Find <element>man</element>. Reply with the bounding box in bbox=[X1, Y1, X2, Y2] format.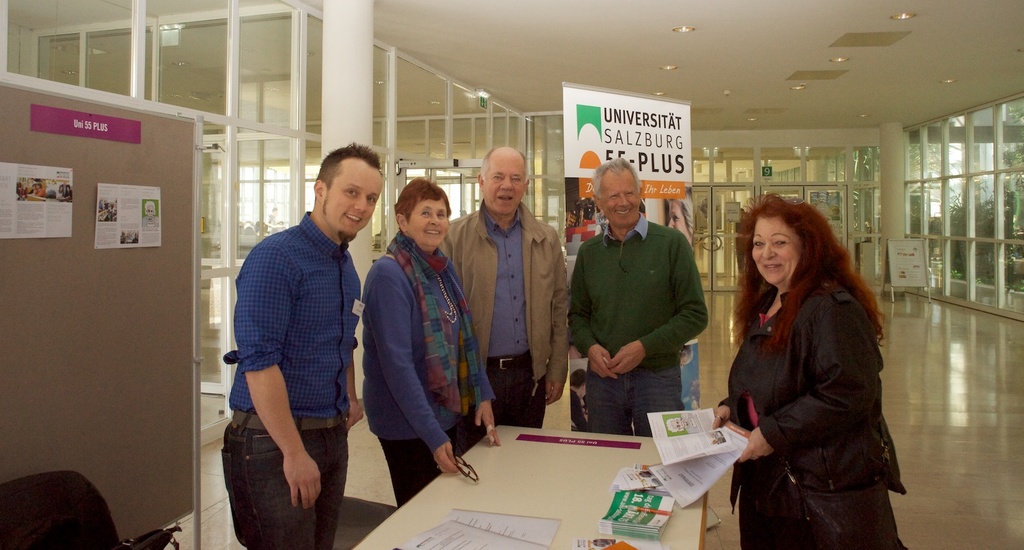
bbox=[140, 198, 160, 229].
